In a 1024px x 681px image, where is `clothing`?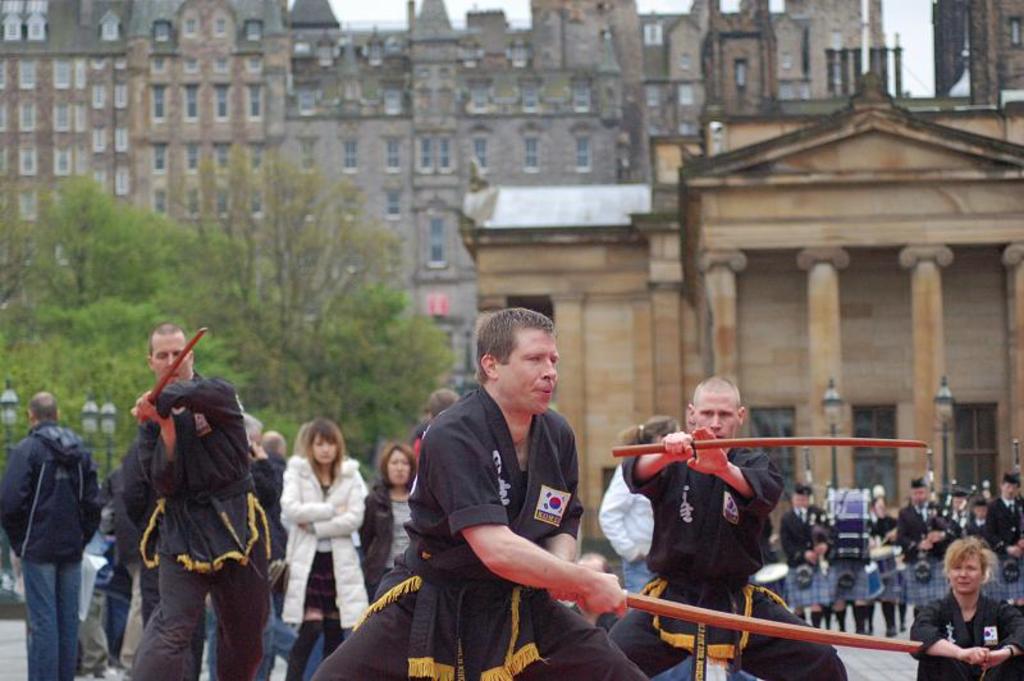
Rect(346, 484, 406, 605).
